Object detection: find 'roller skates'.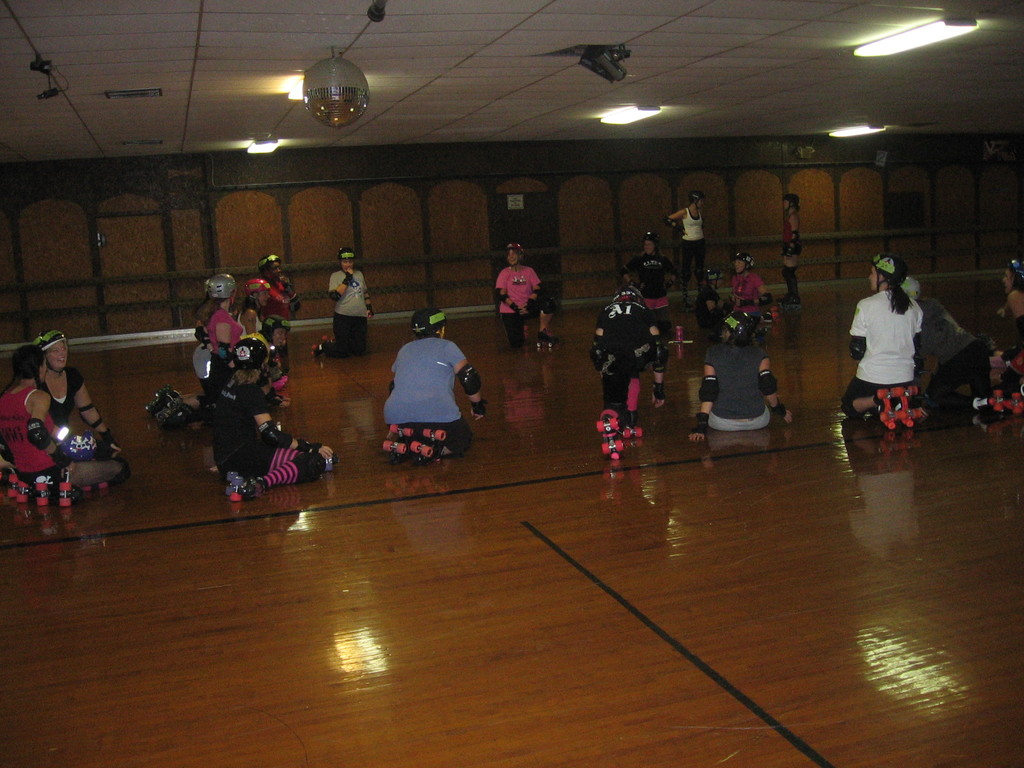
detection(7, 468, 31, 496).
